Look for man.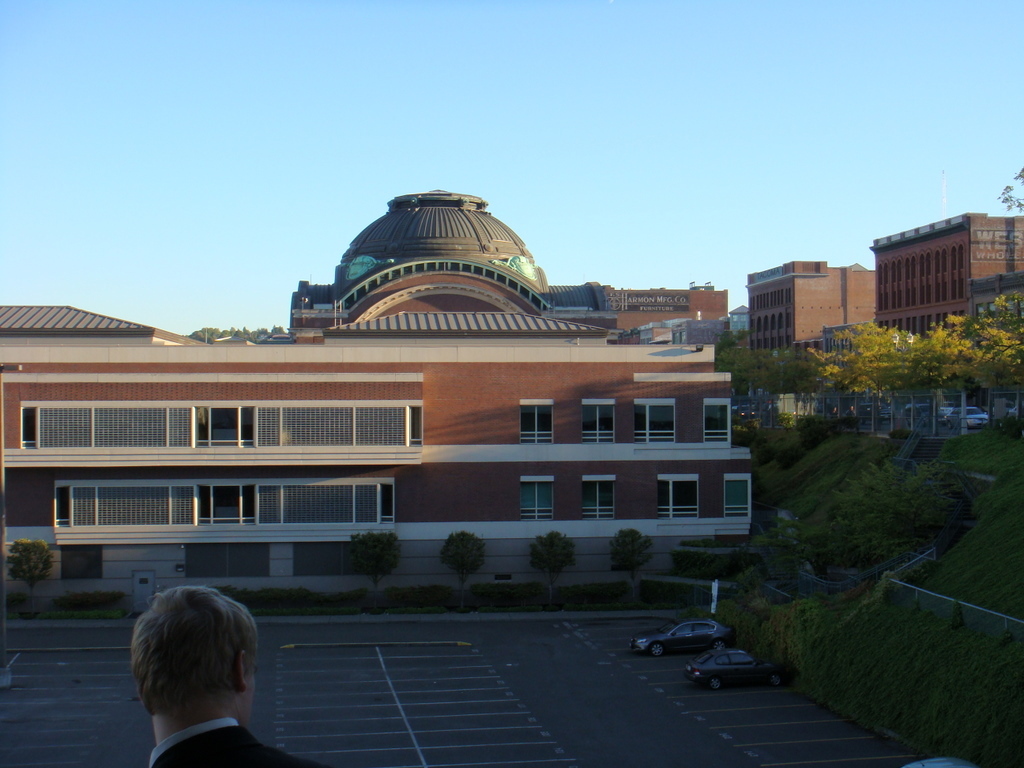
Found: crop(103, 598, 293, 767).
